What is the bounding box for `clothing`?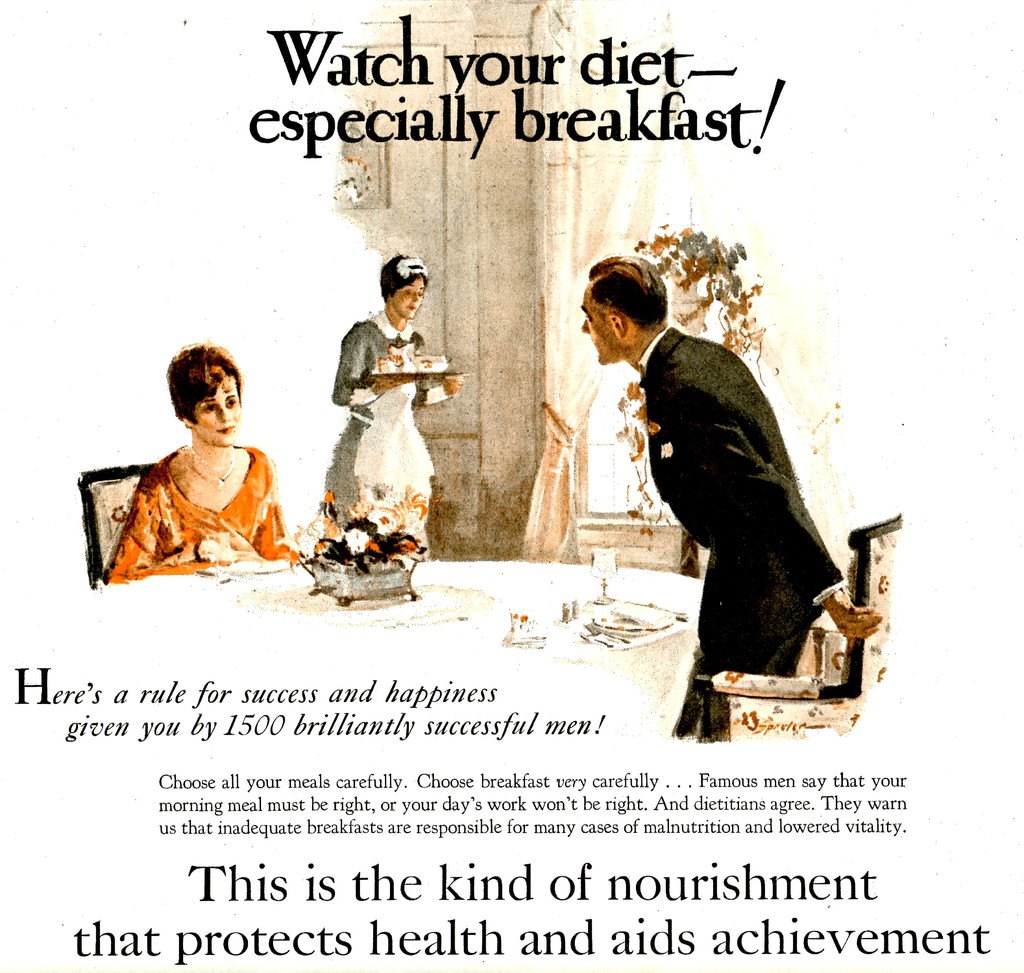
<bbox>670, 324, 846, 746</bbox>.
